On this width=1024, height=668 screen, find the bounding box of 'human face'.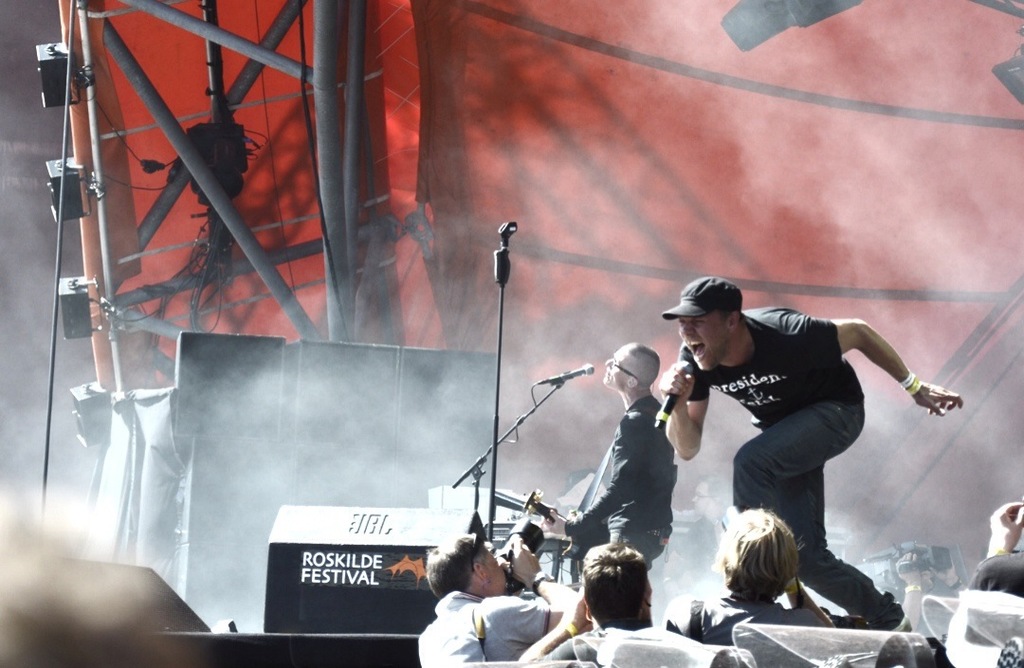
Bounding box: bbox(480, 545, 509, 593).
